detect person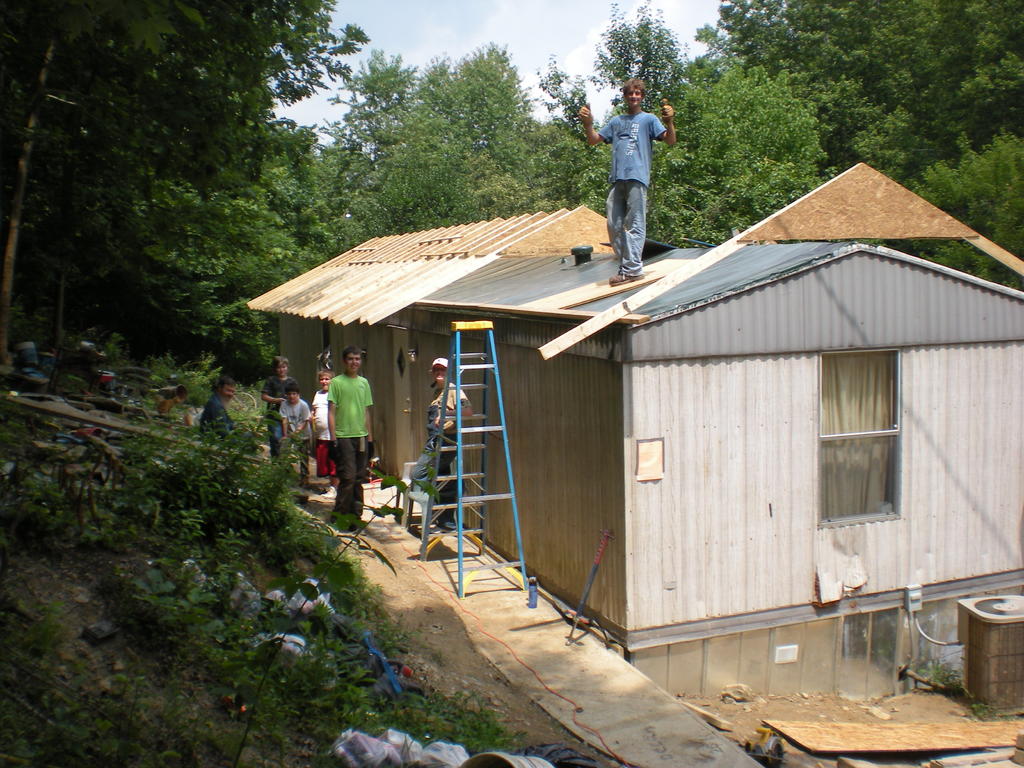
(left=278, top=383, right=310, bottom=466)
